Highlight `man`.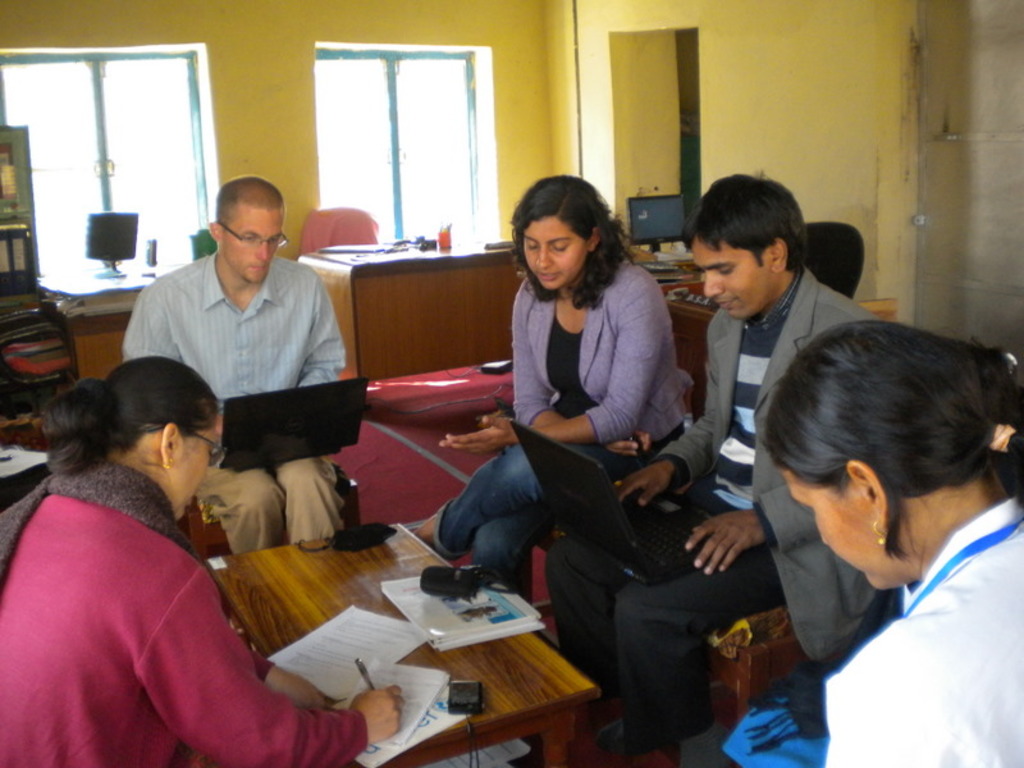
Highlighted region: <region>122, 175, 351, 553</region>.
